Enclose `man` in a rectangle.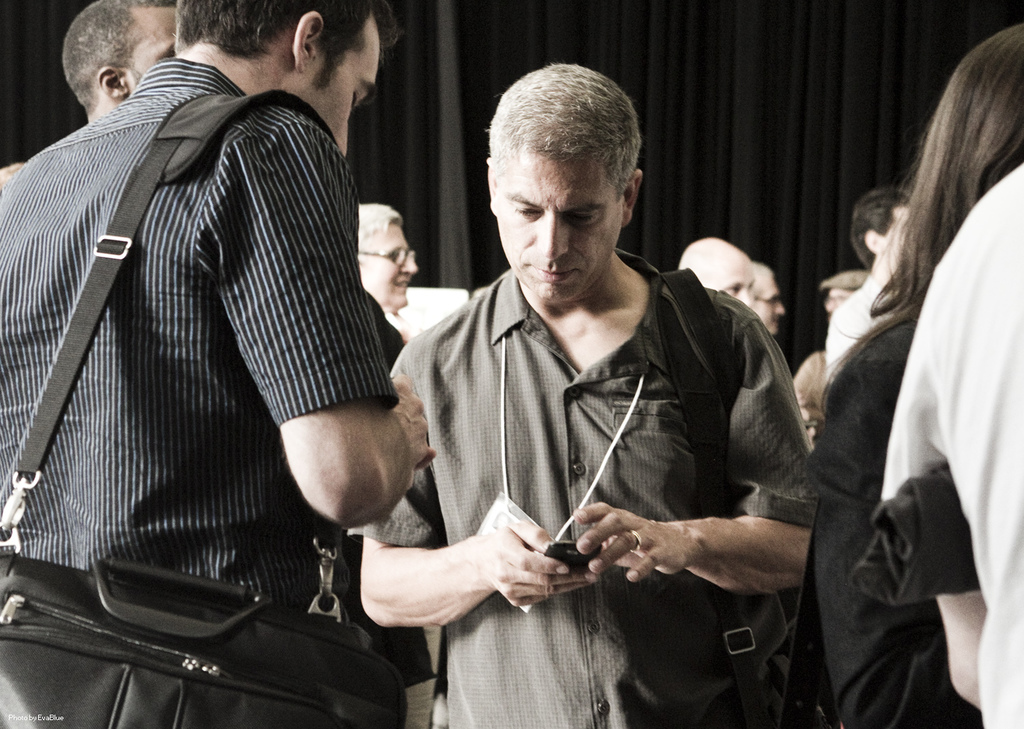
crop(354, 200, 419, 339).
